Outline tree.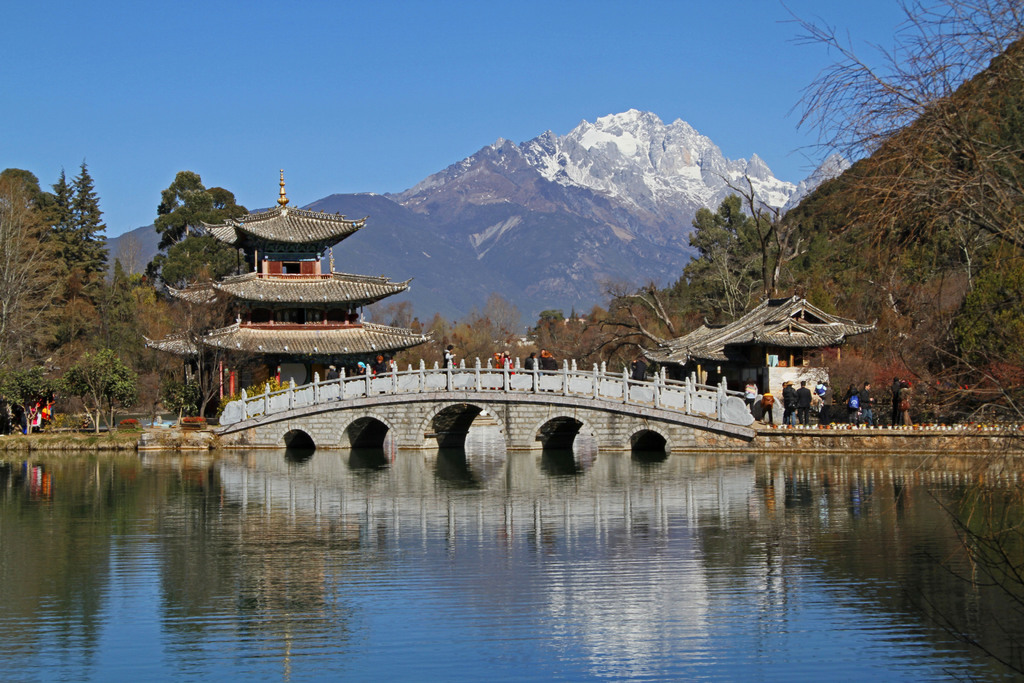
Outline: {"left": 676, "top": 197, "right": 776, "bottom": 318}.
